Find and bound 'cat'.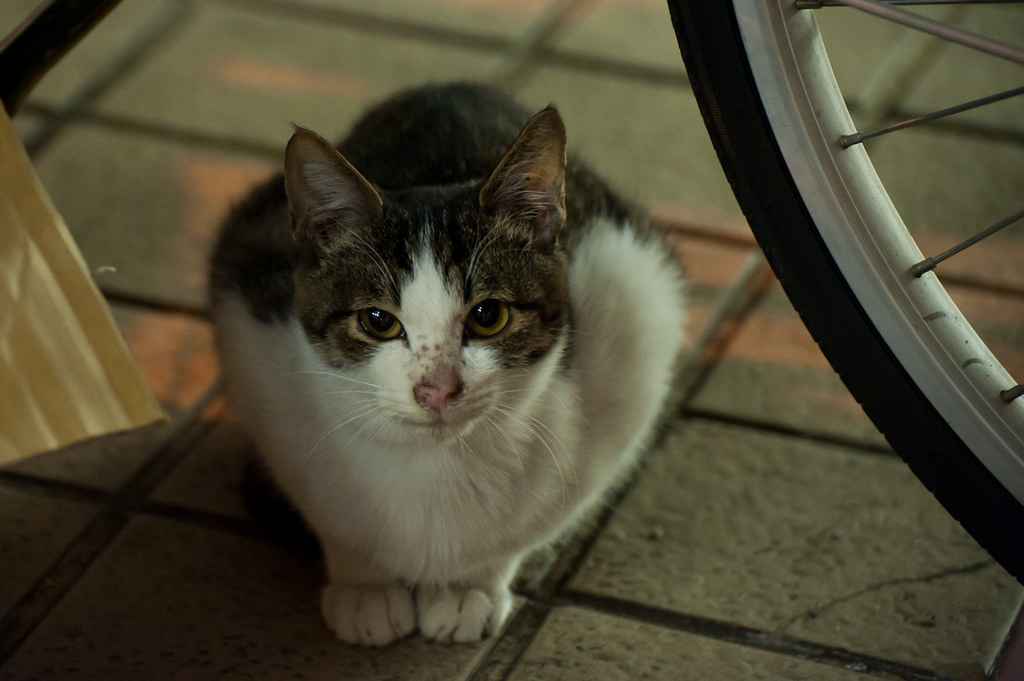
Bound: (x1=203, y1=78, x2=690, y2=649).
